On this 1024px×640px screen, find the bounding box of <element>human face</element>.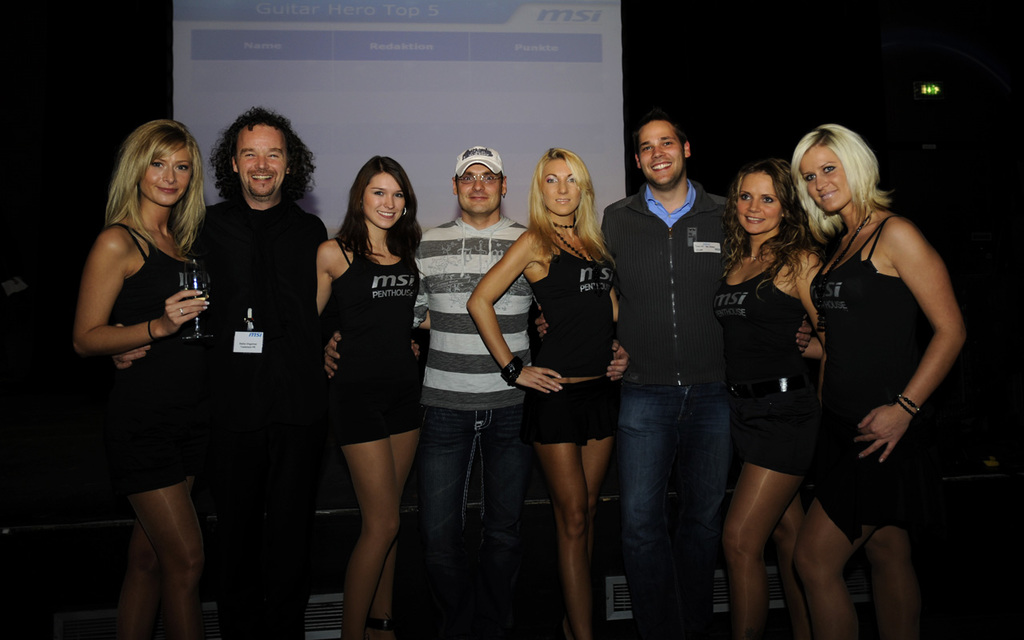
Bounding box: [798,142,846,216].
